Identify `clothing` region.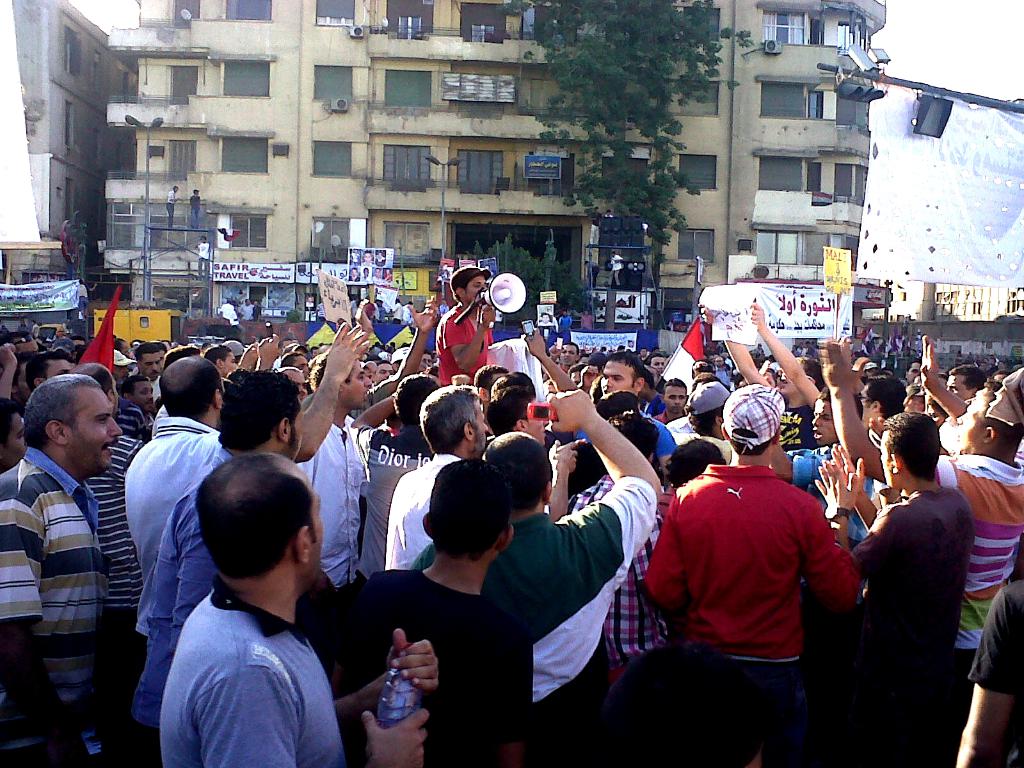
Region: [left=167, top=593, right=330, bottom=767].
